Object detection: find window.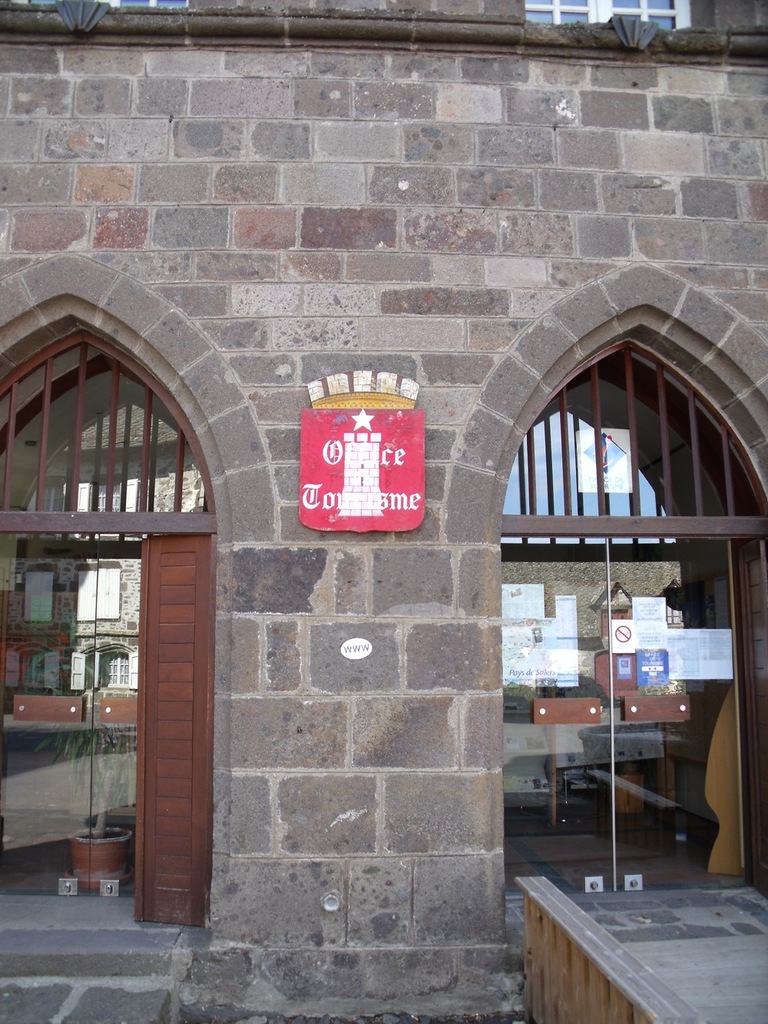
<box>16,0,190,8</box>.
